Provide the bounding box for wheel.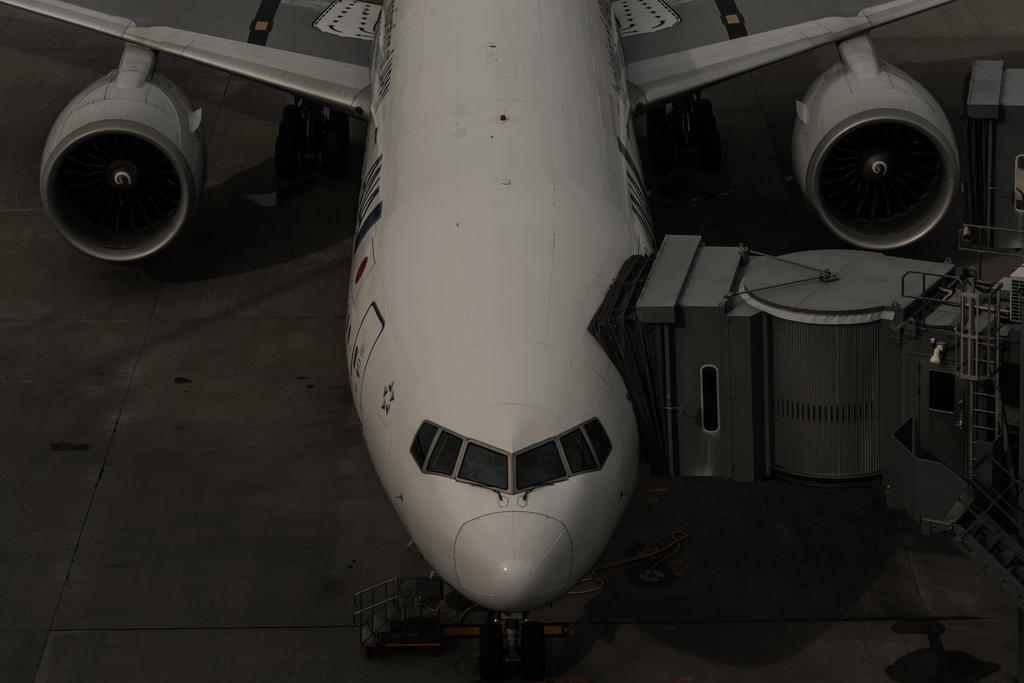
bbox=(688, 97, 721, 154).
